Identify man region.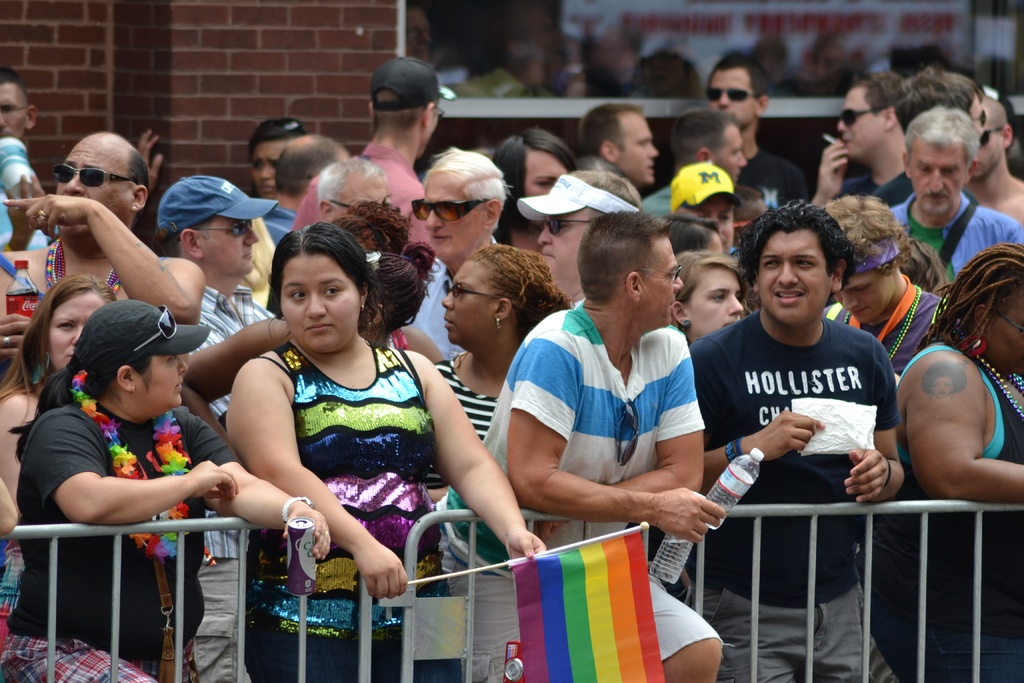
Region: x1=0, y1=129, x2=215, y2=363.
